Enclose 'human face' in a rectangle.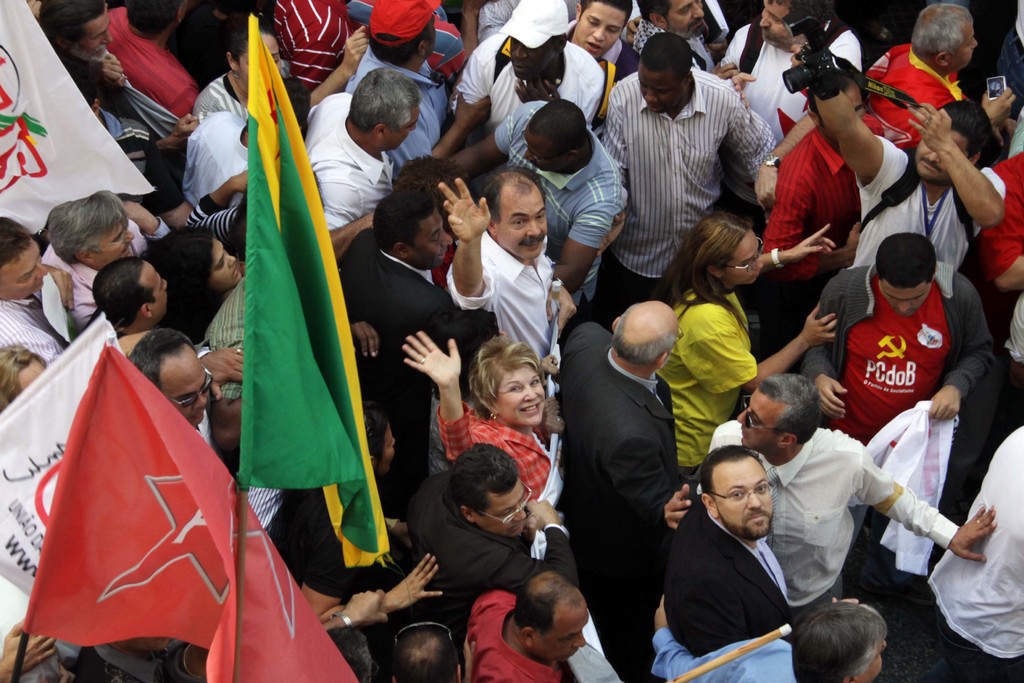
bbox=[0, 239, 49, 297].
